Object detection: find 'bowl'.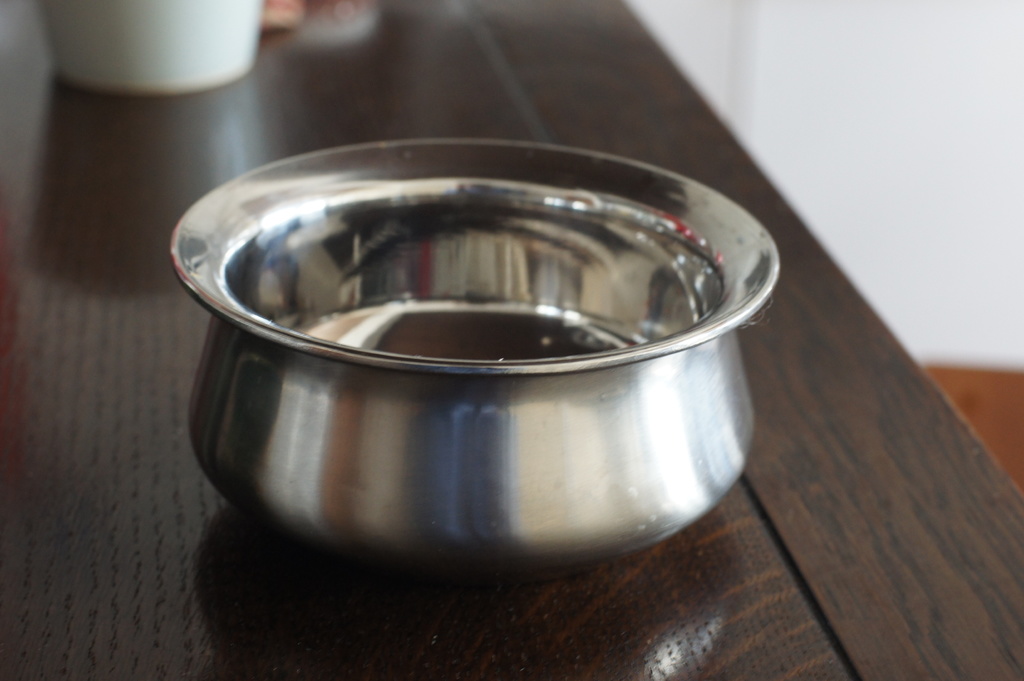
Rect(164, 132, 776, 575).
